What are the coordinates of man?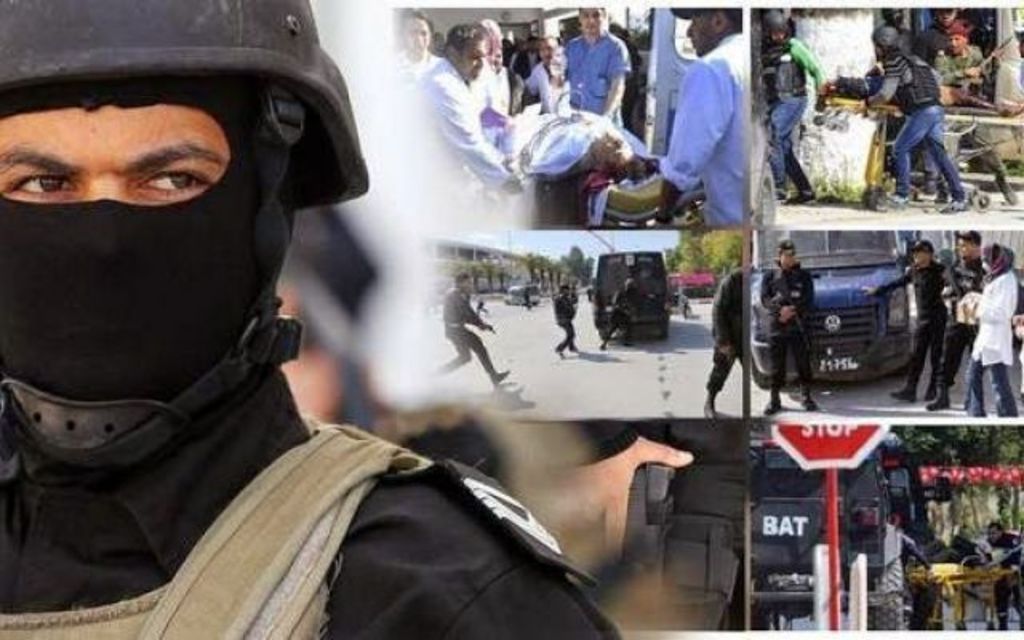
866, 22, 982, 206.
